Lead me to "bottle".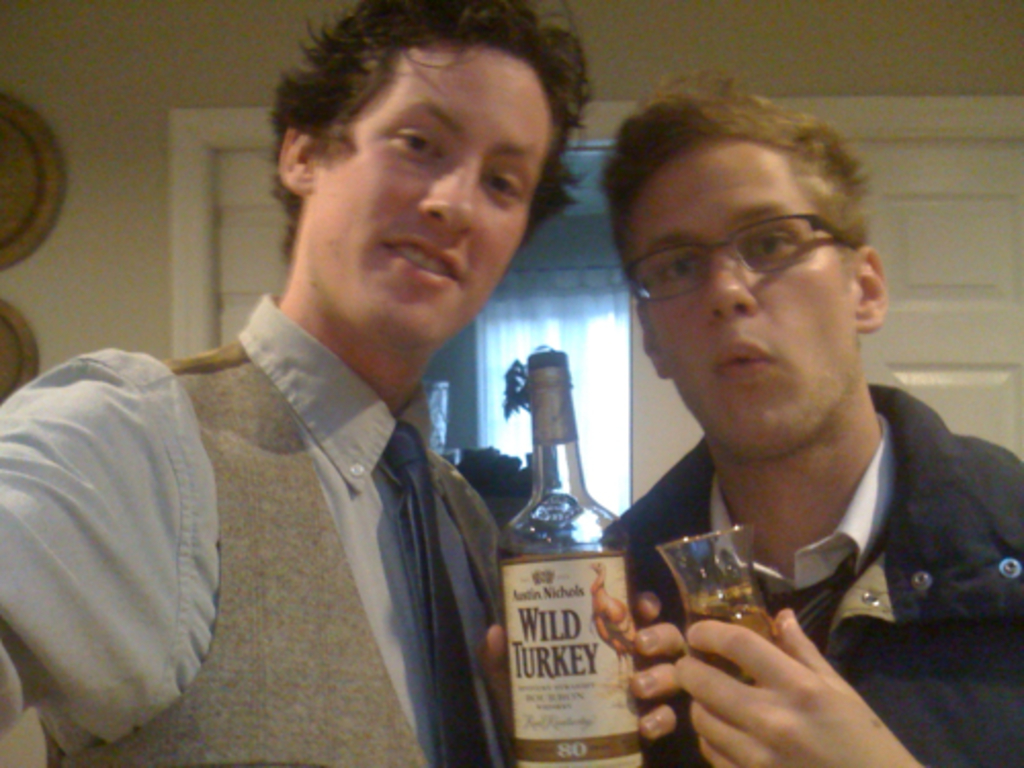
Lead to l=479, t=311, r=641, b=752.
